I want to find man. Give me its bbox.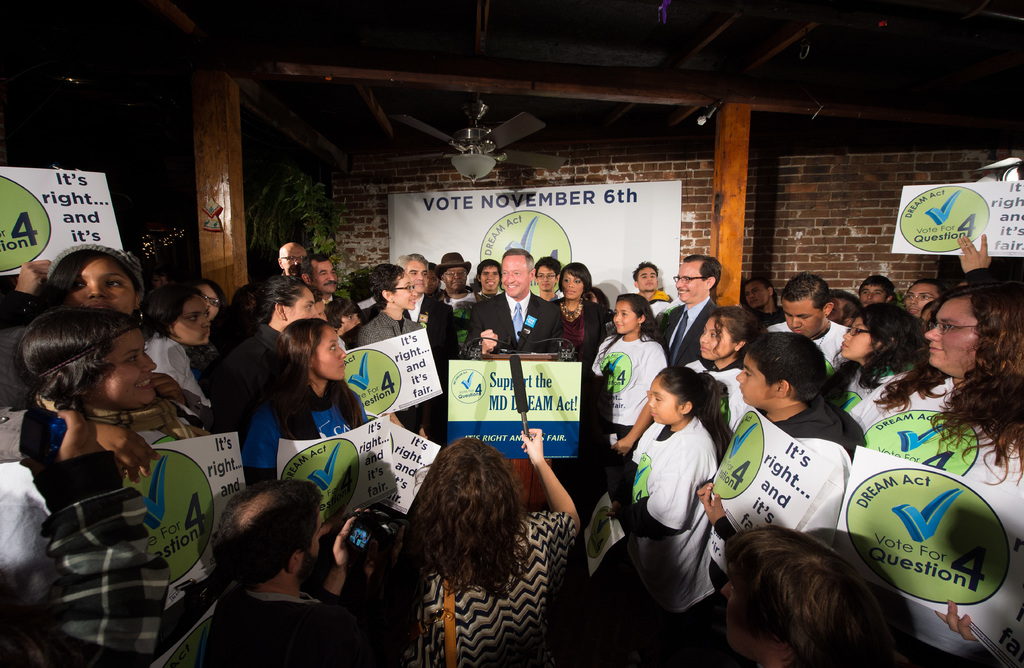
[x1=631, y1=259, x2=668, y2=304].
